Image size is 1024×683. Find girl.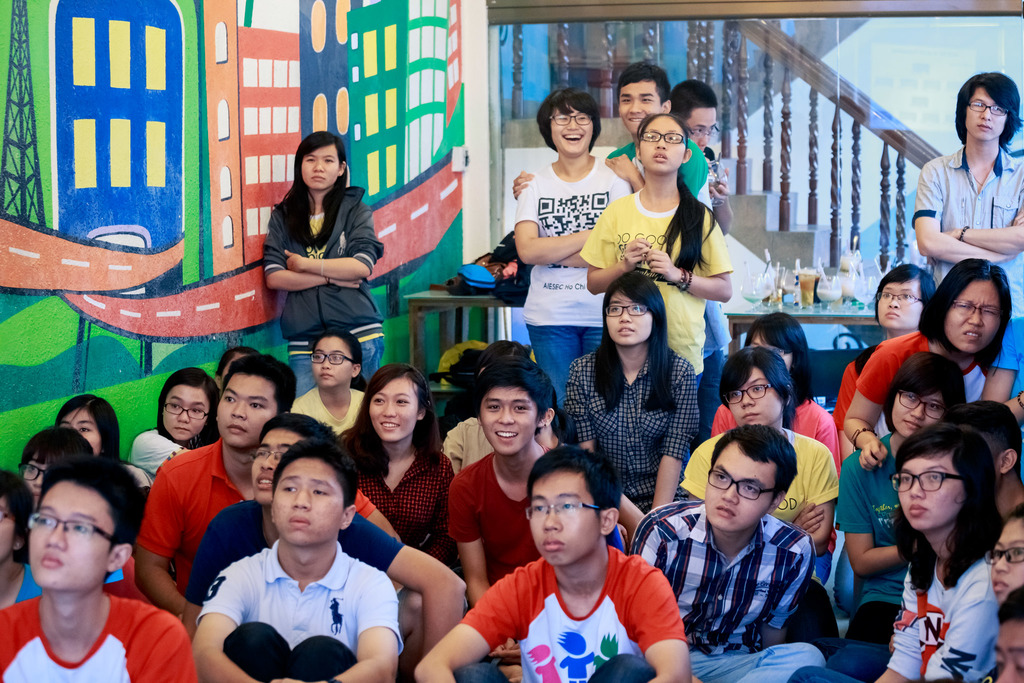
x1=872, y1=413, x2=1023, y2=680.
